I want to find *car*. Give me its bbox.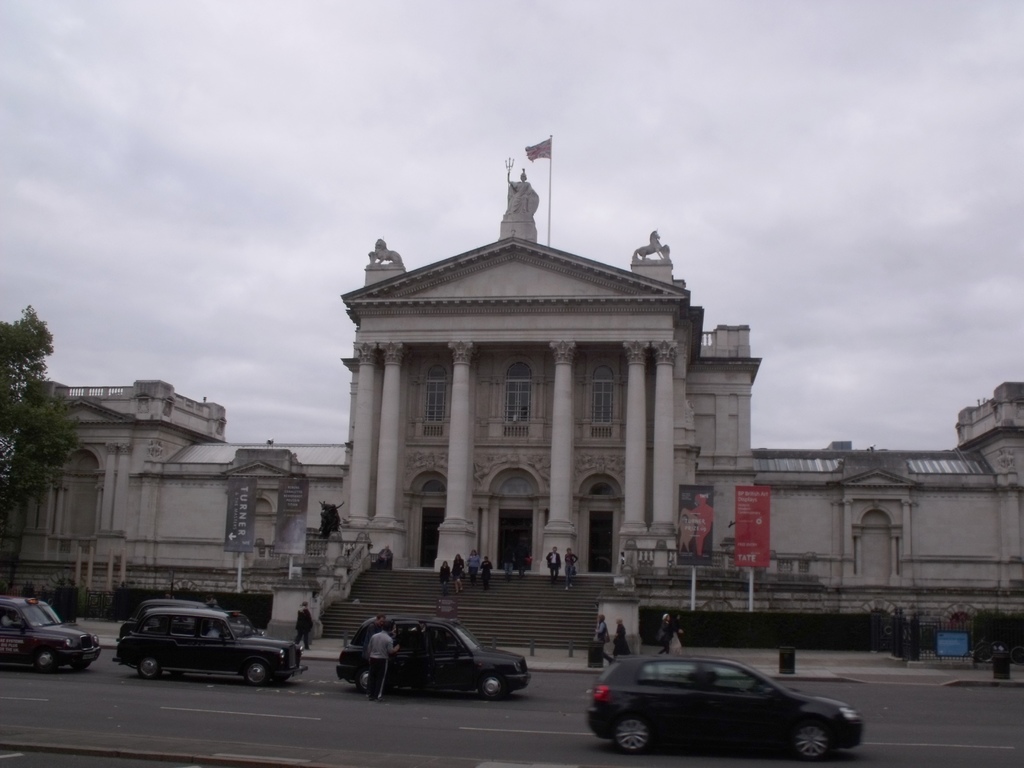
585:654:865:762.
